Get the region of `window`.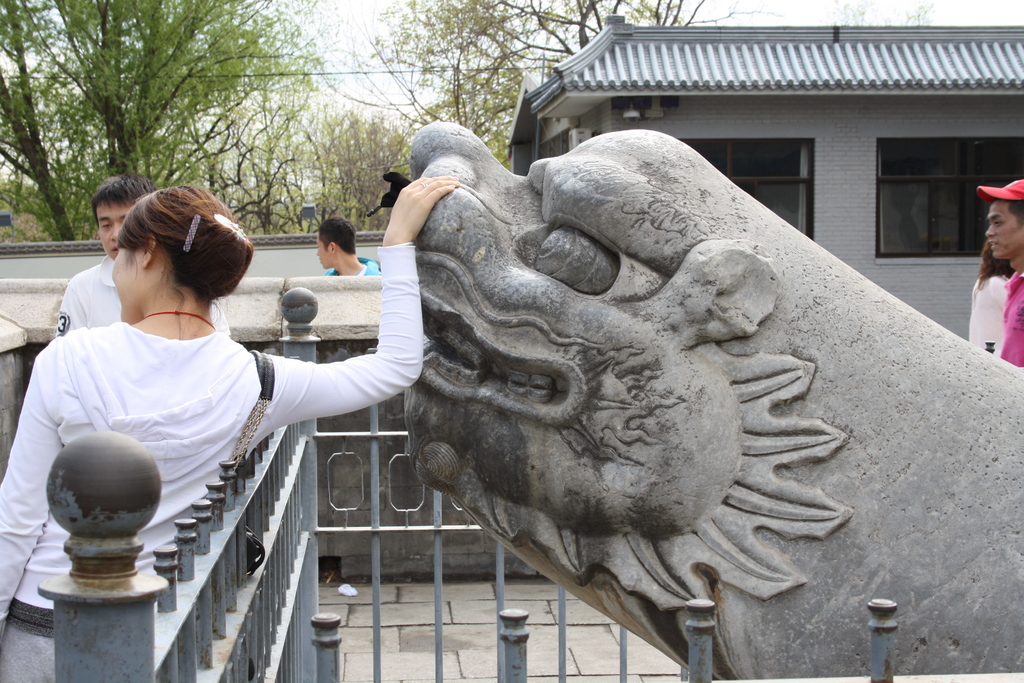
box(674, 136, 816, 241).
